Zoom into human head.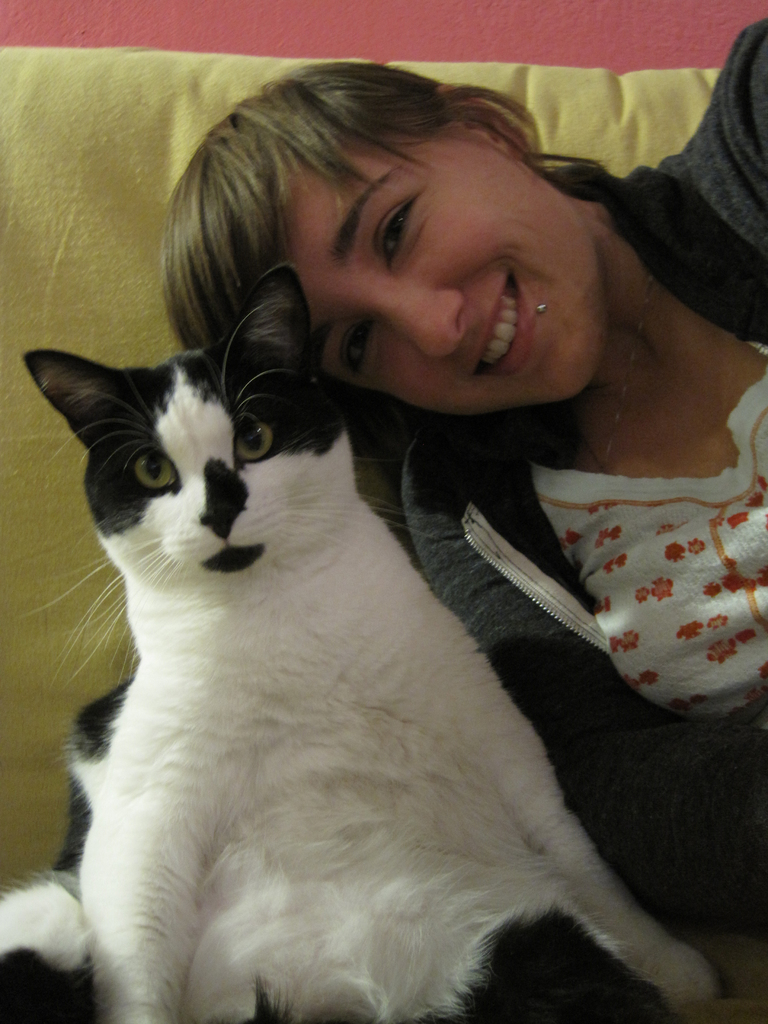
Zoom target: detection(175, 70, 628, 411).
